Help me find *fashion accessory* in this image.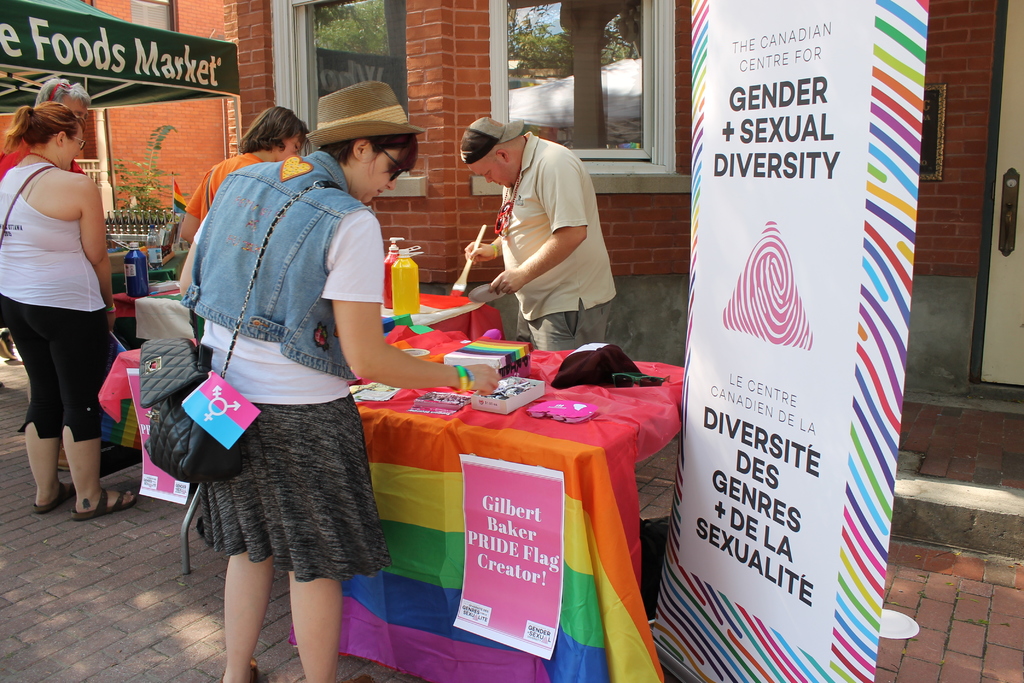
Found it: [49,83,68,101].
